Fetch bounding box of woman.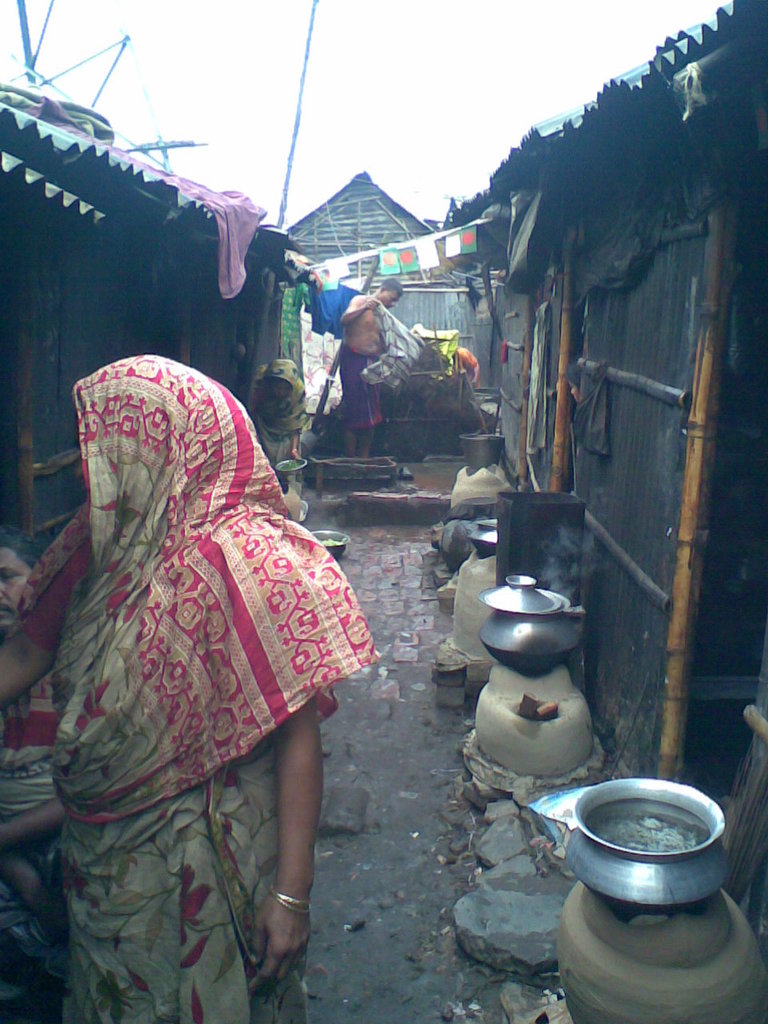
Bbox: (29, 280, 386, 1003).
